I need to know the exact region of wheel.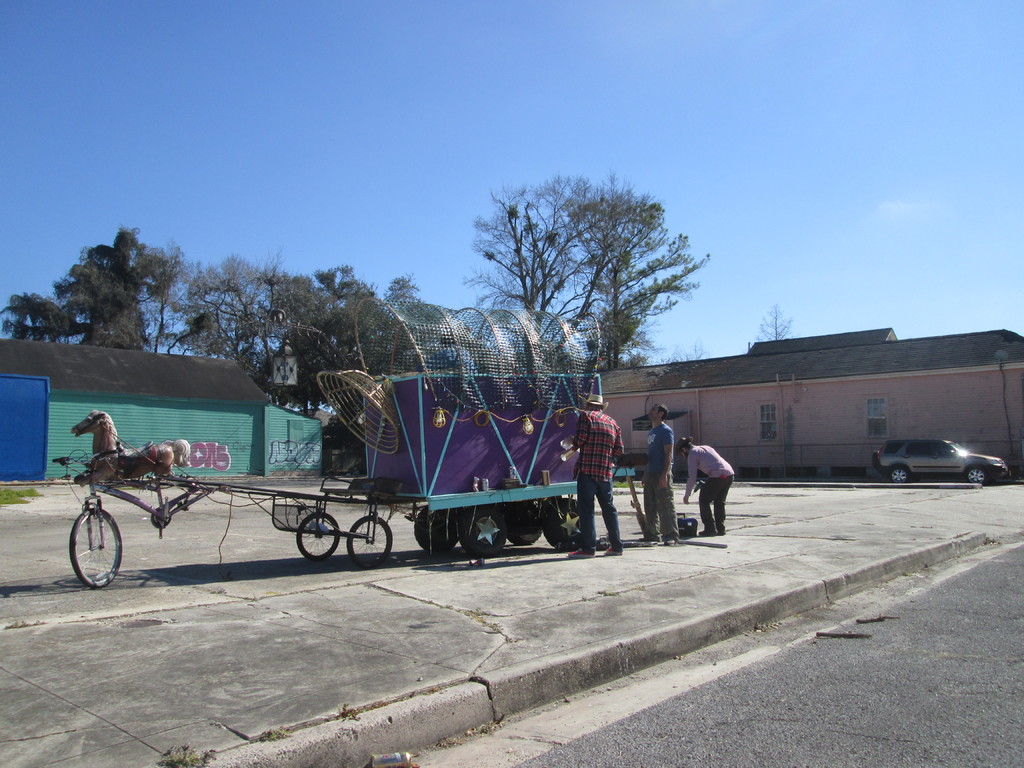
Region: [348, 516, 392, 566].
